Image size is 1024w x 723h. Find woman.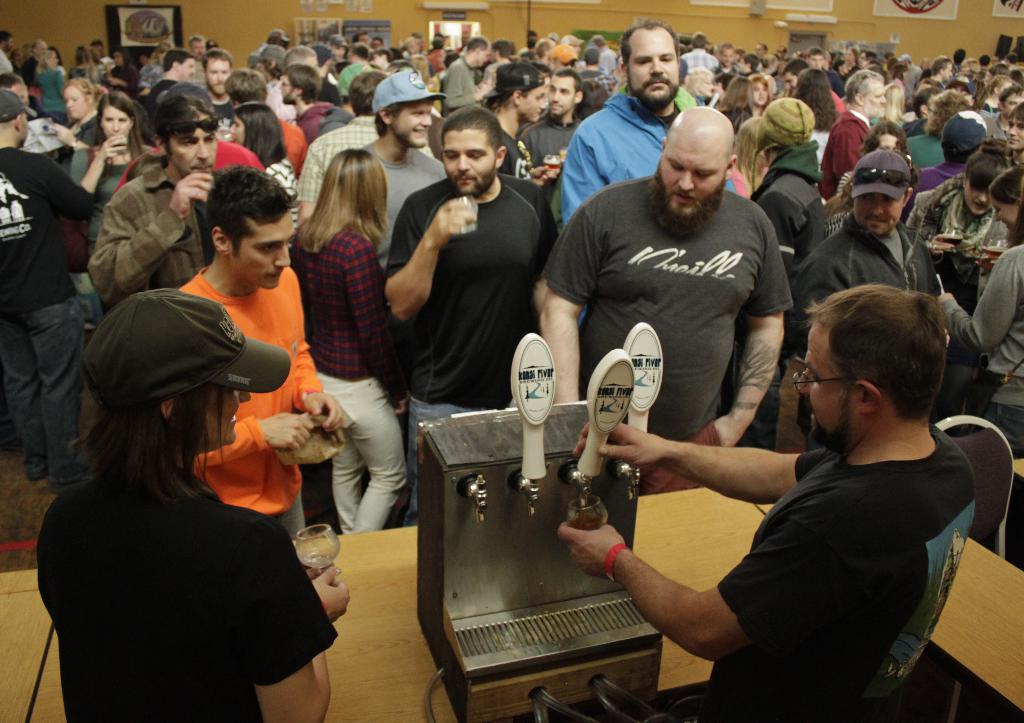
box=[908, 141, 1009, 312].
